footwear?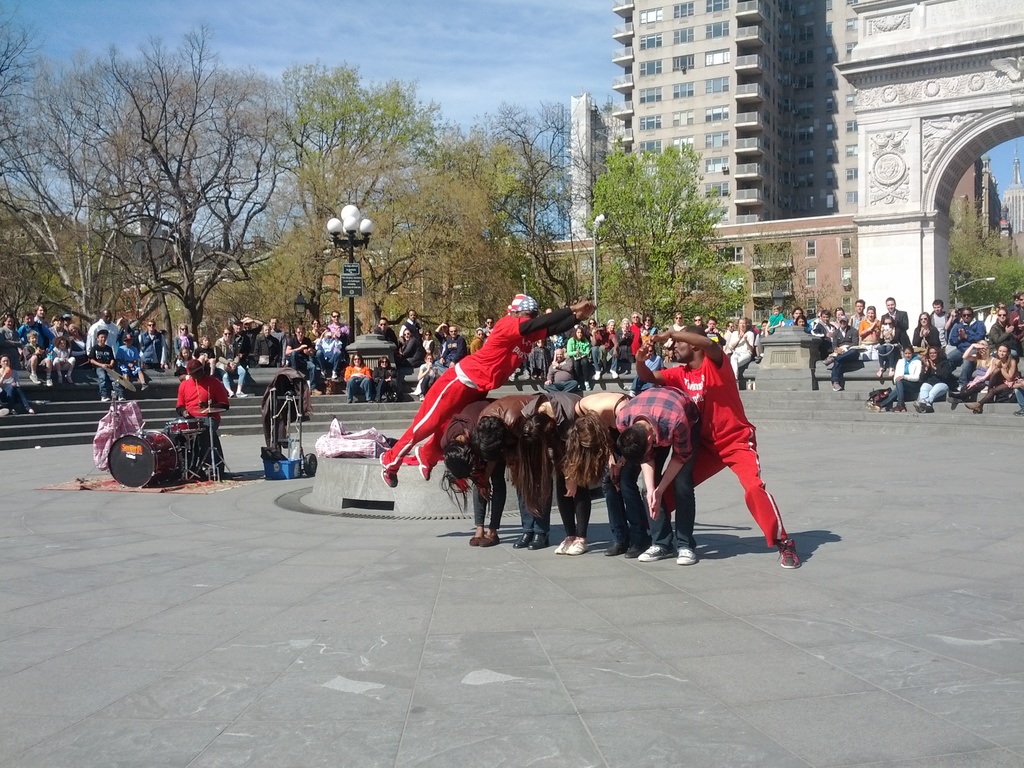
237/392/248/396
